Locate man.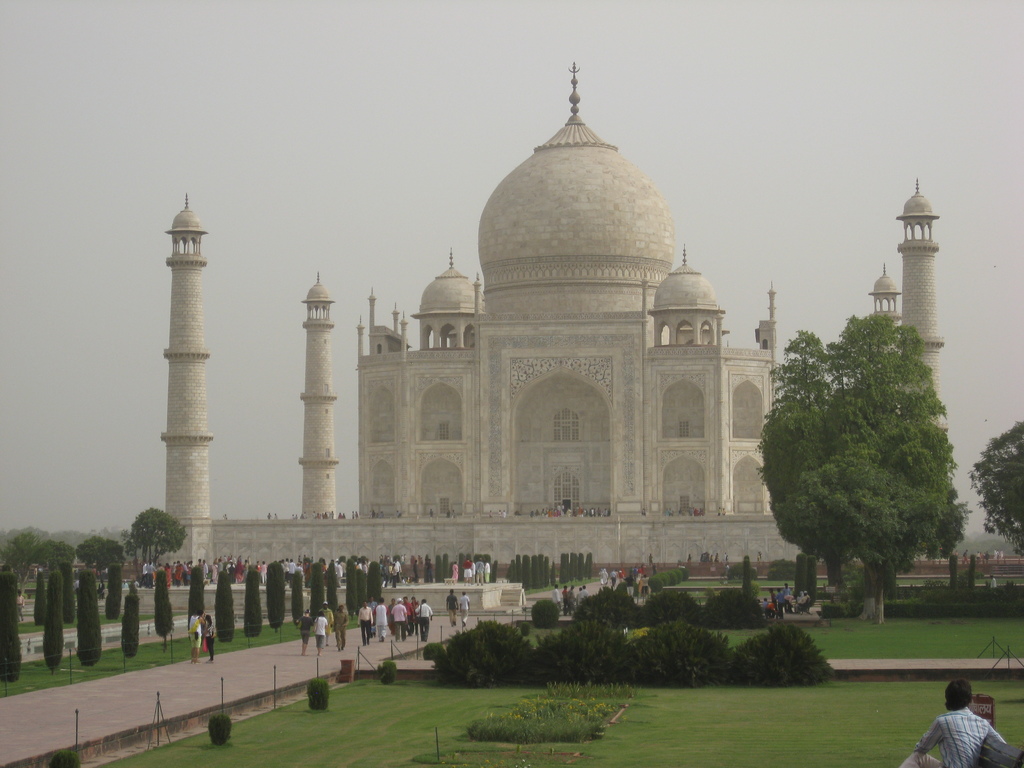
Bounding box: box=[449, 589, 460, 620].
